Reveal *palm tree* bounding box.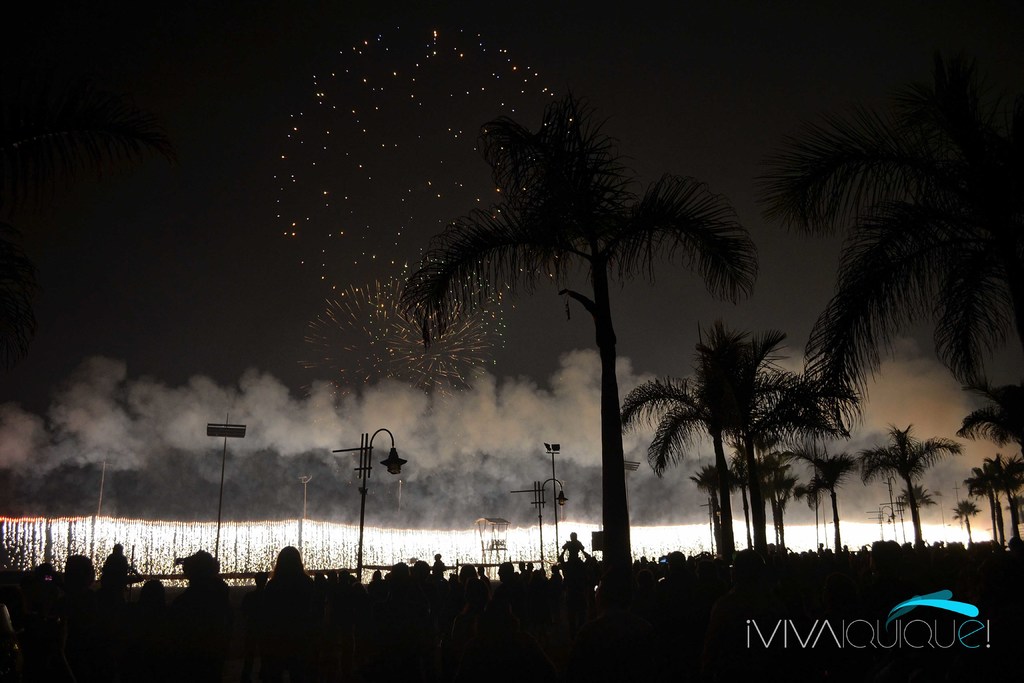
Revealed: region(616, 313, 865, 563).
